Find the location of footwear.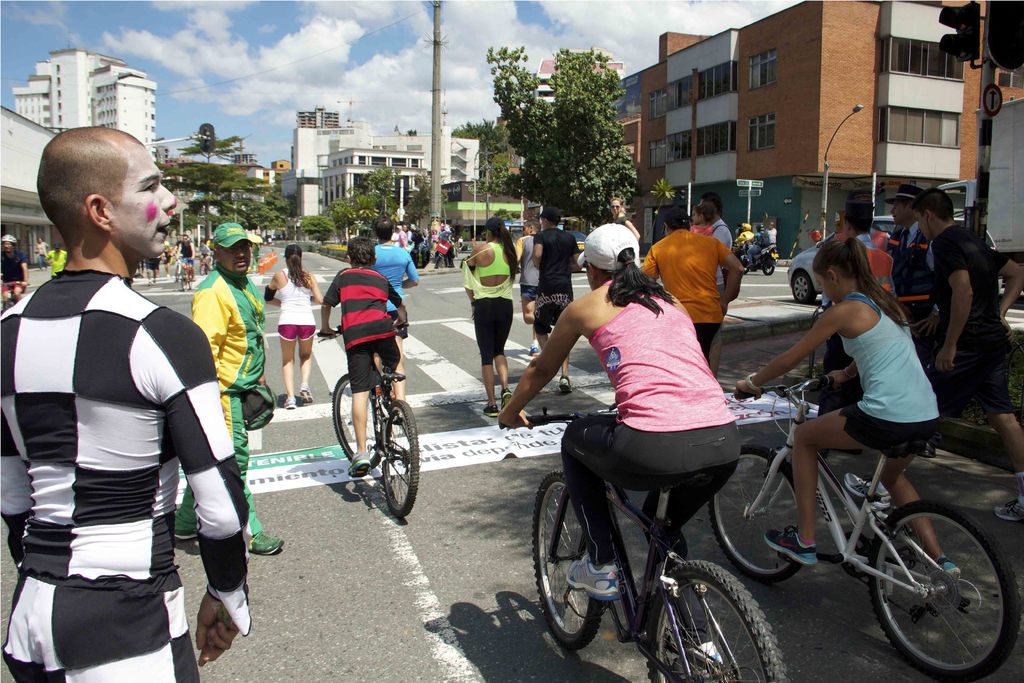
Location: {"left": 342, "top": 447, "right": 369, "bottom": 475}.
